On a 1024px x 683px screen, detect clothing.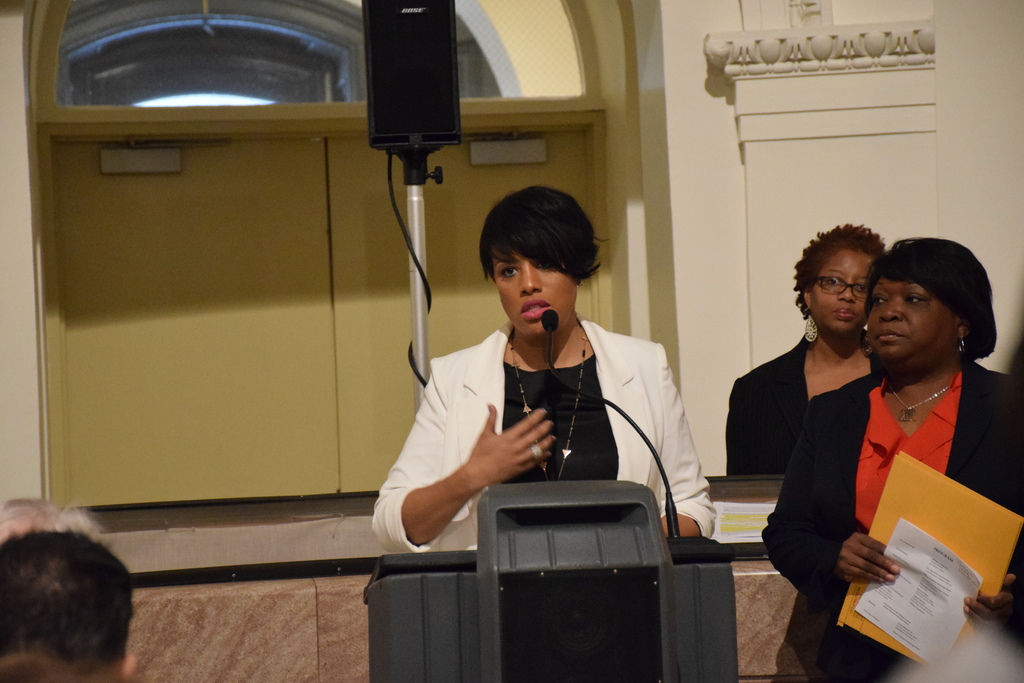
724, 333, 867, 480.
